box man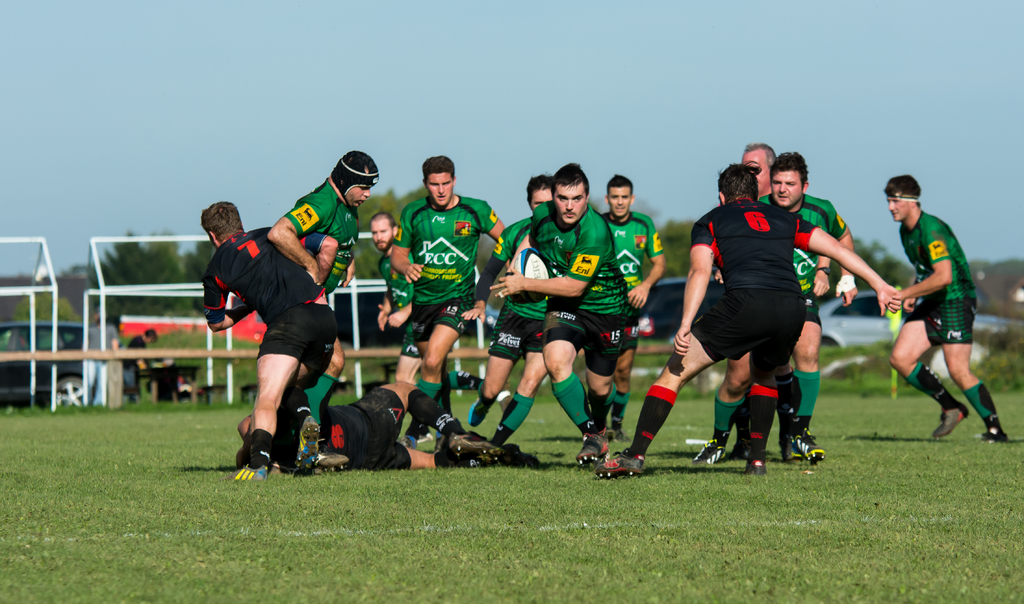
bbox=[696, 140, 859, 465]
